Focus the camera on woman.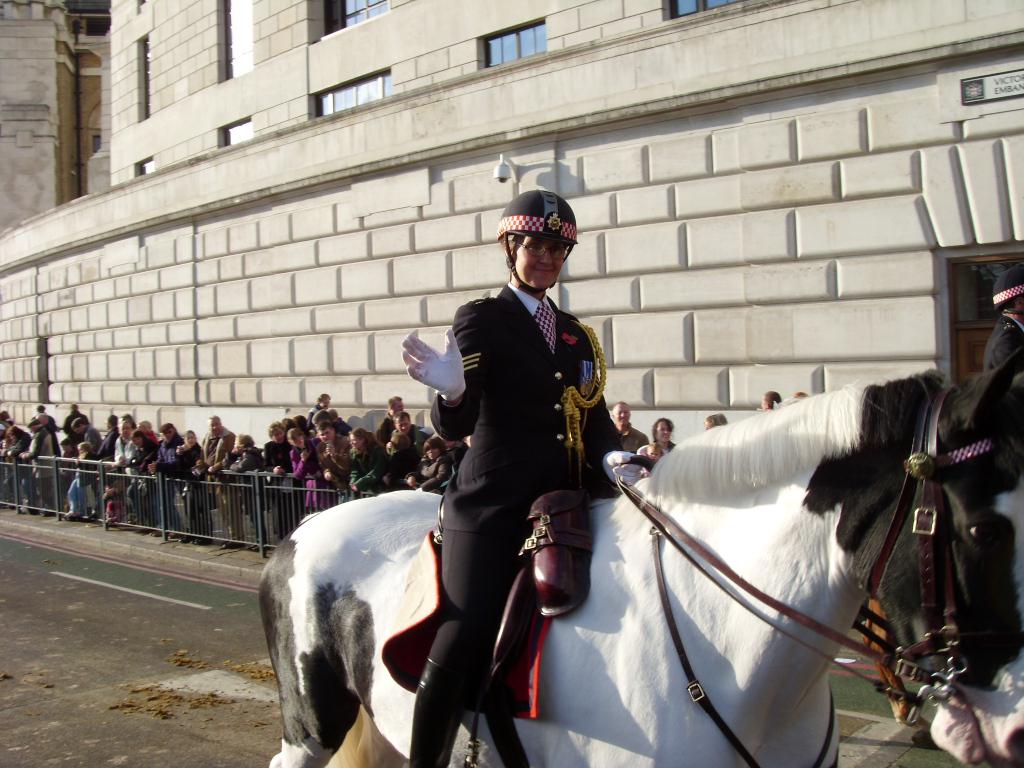
Focus region: rect(650, 420, 676, 454).
